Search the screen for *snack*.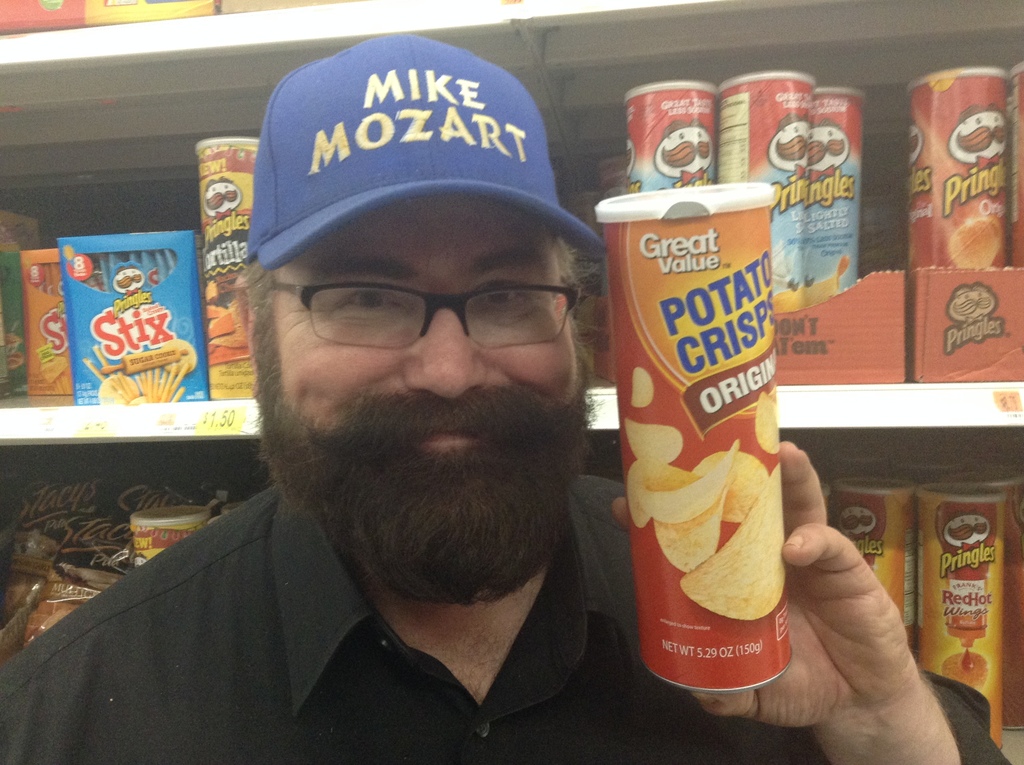
Found at left=56, top=232, right=205, bottom=408.
